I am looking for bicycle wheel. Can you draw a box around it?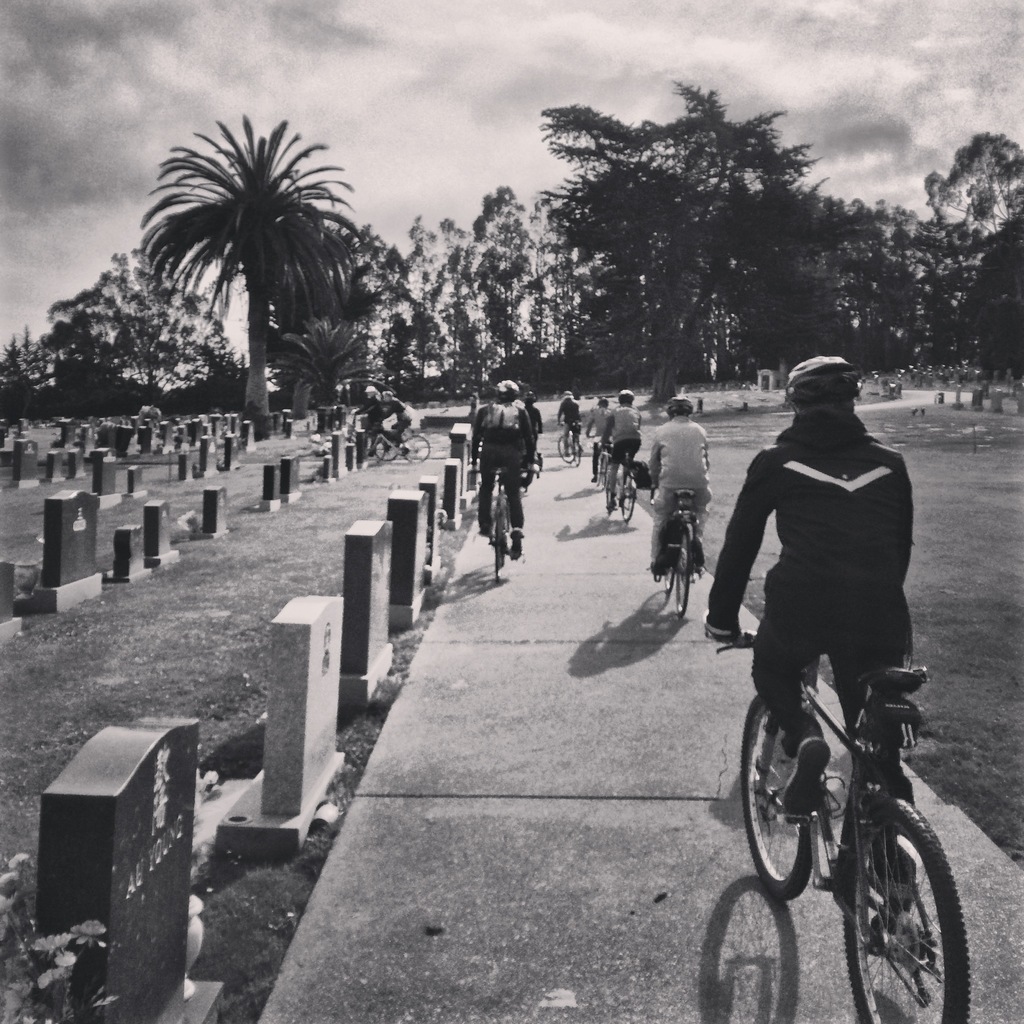
Sure, the bounding box is bbox(844, 797, 972, 1023).
